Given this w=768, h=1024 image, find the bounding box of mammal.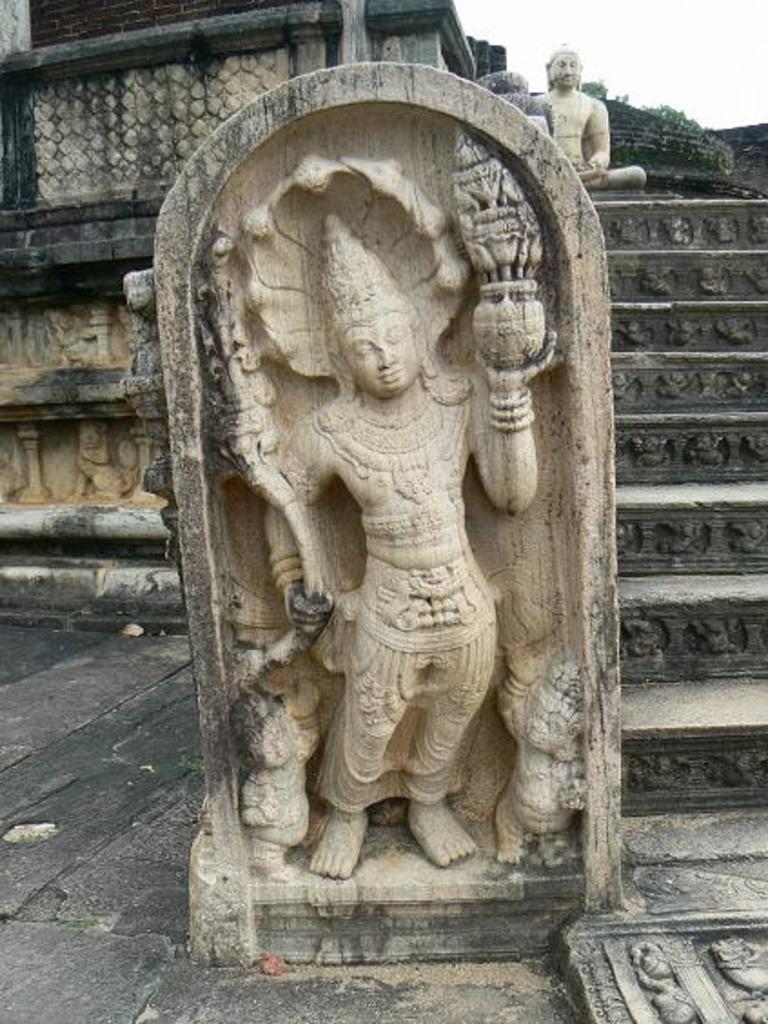
bbox=[261, 220, 554, 881].
